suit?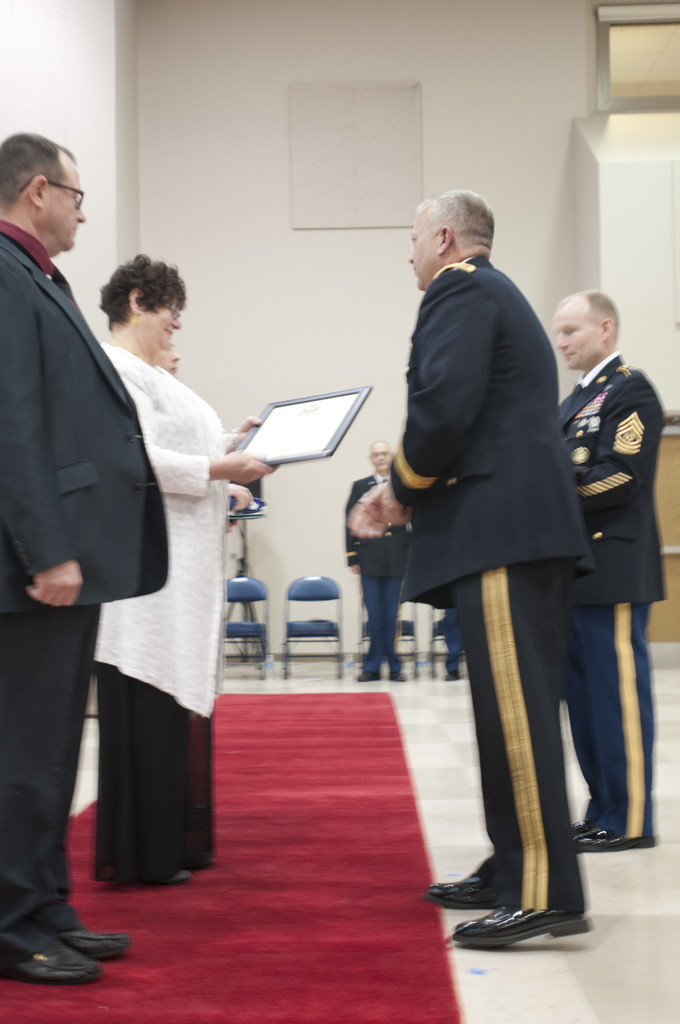
[left=0, top=212, right=170, bottom=959]
